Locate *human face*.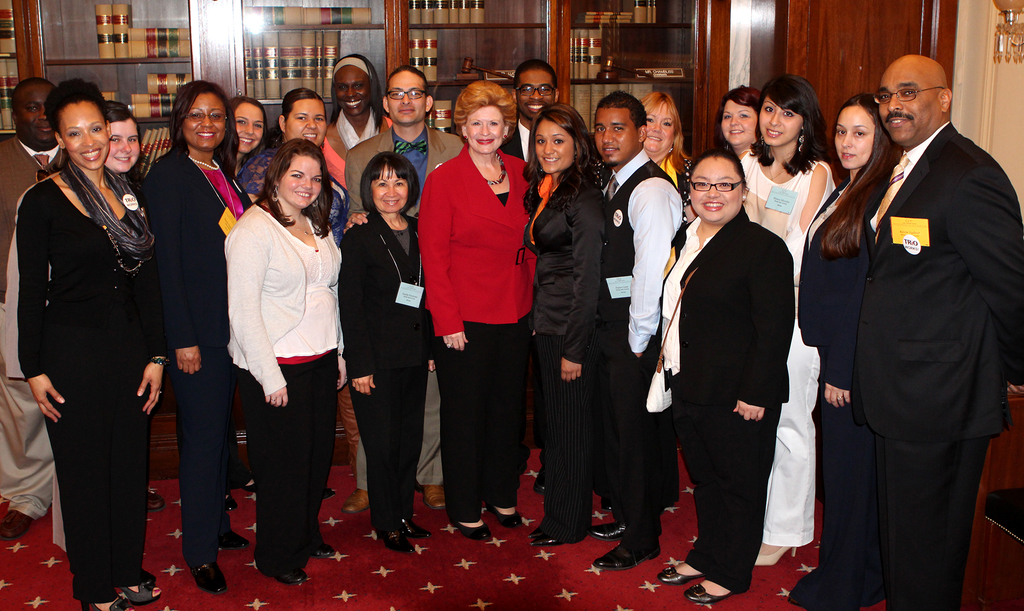
Bounding box: 17,84,54,145.
